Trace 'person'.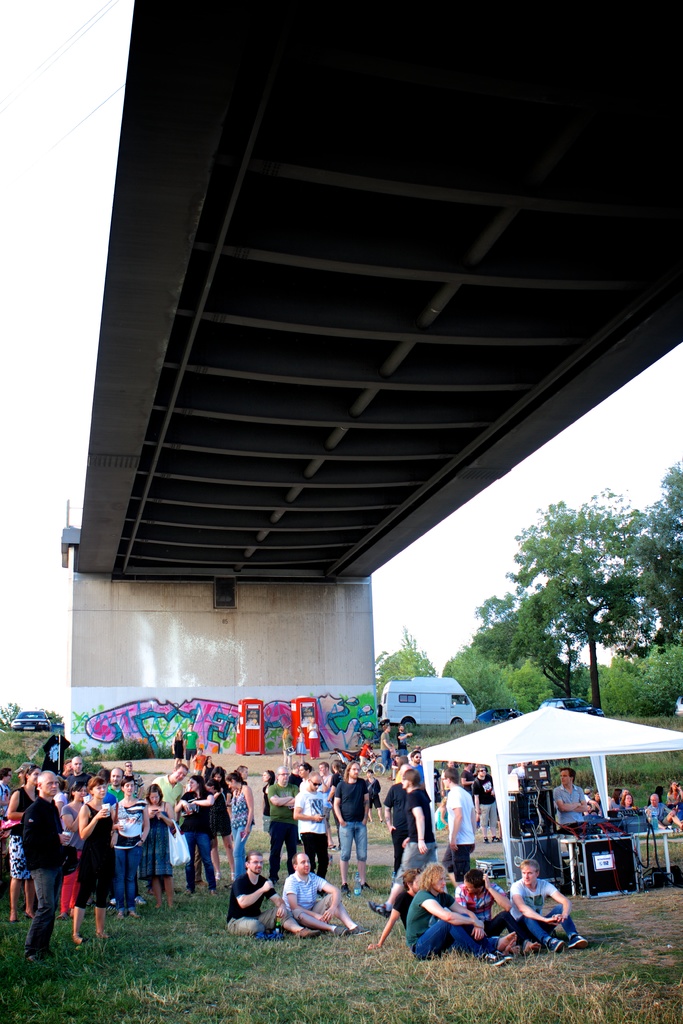
Traced to 623 788 639 806.
